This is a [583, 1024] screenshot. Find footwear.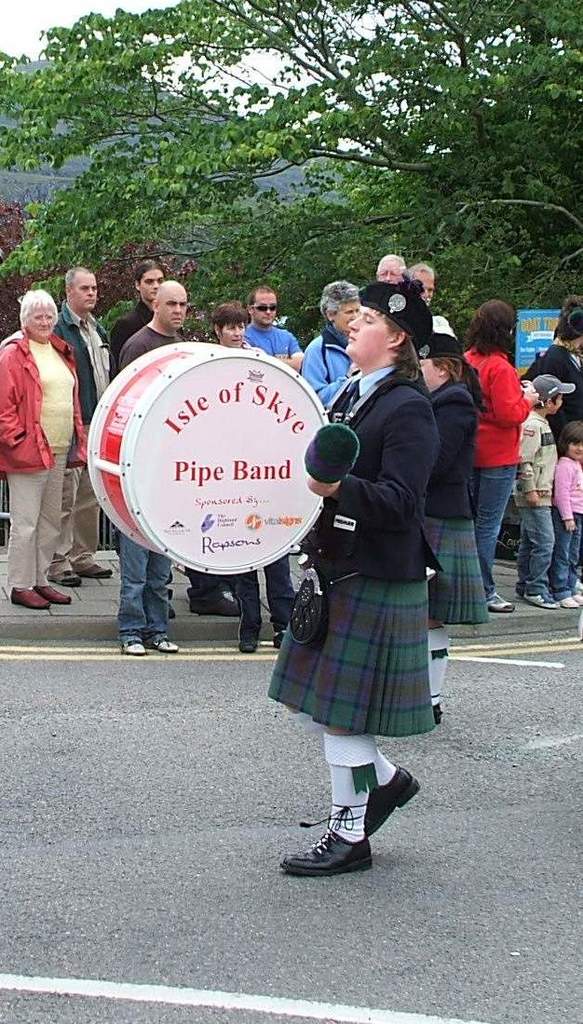
Bounding box: bbox=(522, 588, 560, 611).
